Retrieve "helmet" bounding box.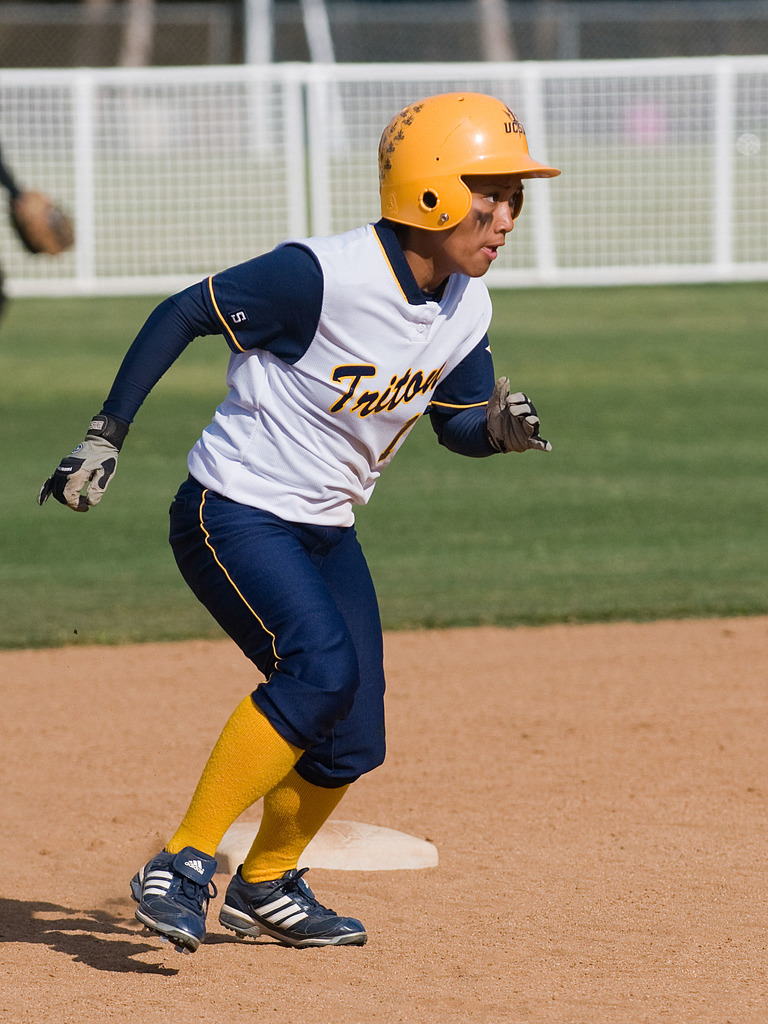
Bounding box: pyautogui.locateOnScreen(371, 92, 548, 273).
